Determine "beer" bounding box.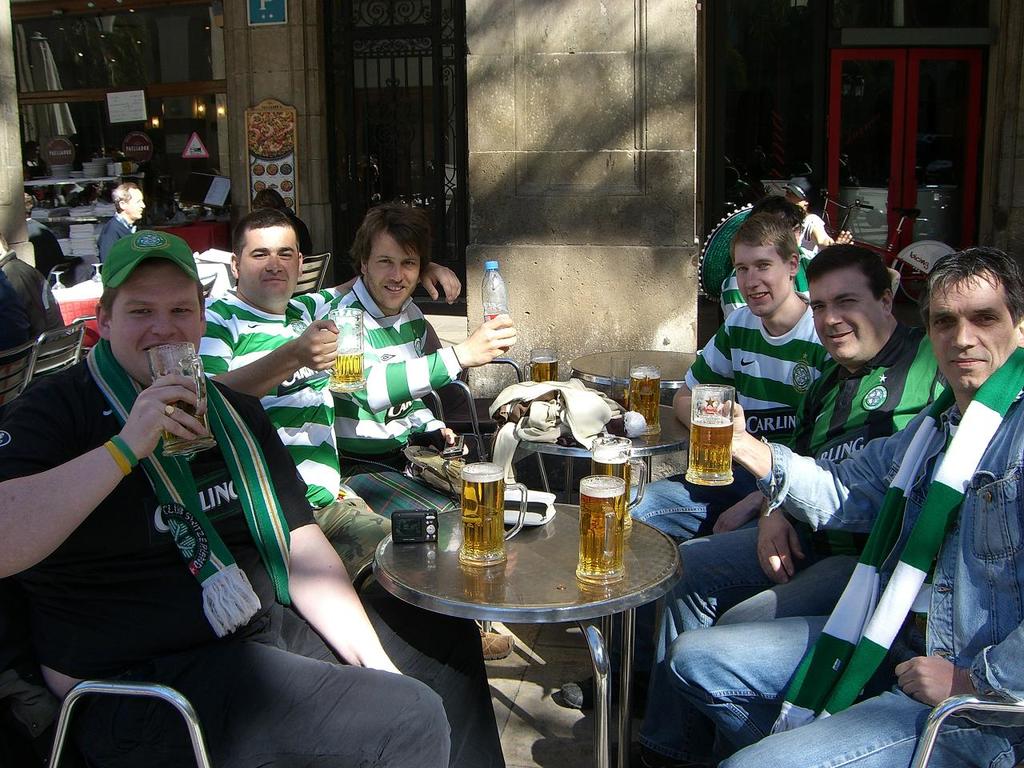
Determined: box(323, 310, 365, 390).
